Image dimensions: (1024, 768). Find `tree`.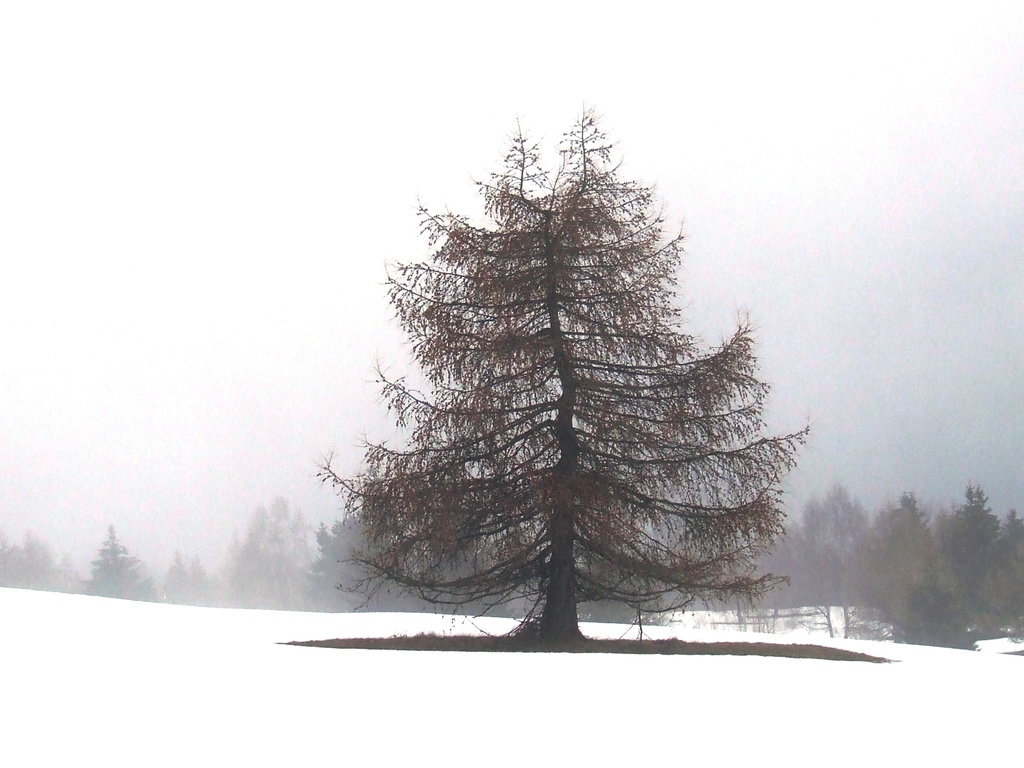
bbox=(933, 479, 1005, 559).
